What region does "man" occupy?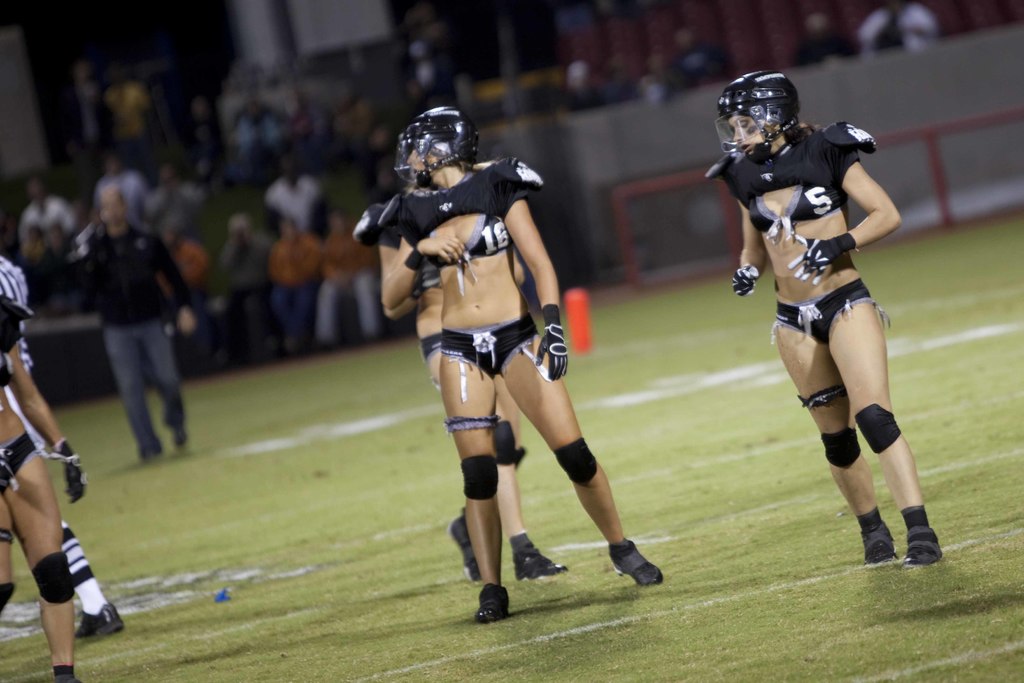
box(69, 182, 196, 465).
